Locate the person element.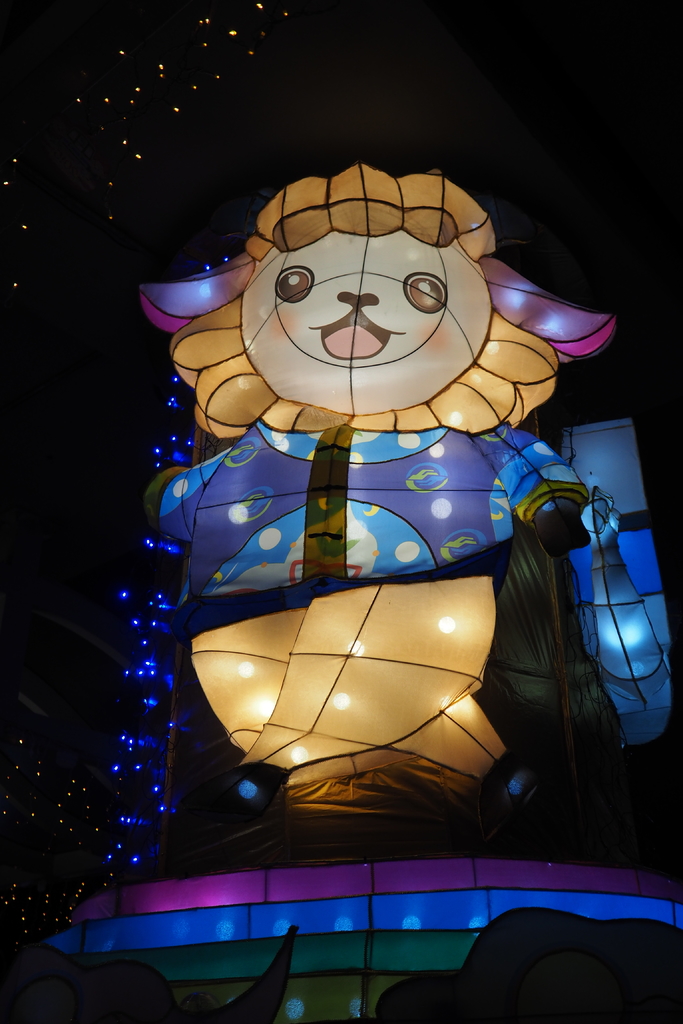
Element bbox: (141,161,618,861).
